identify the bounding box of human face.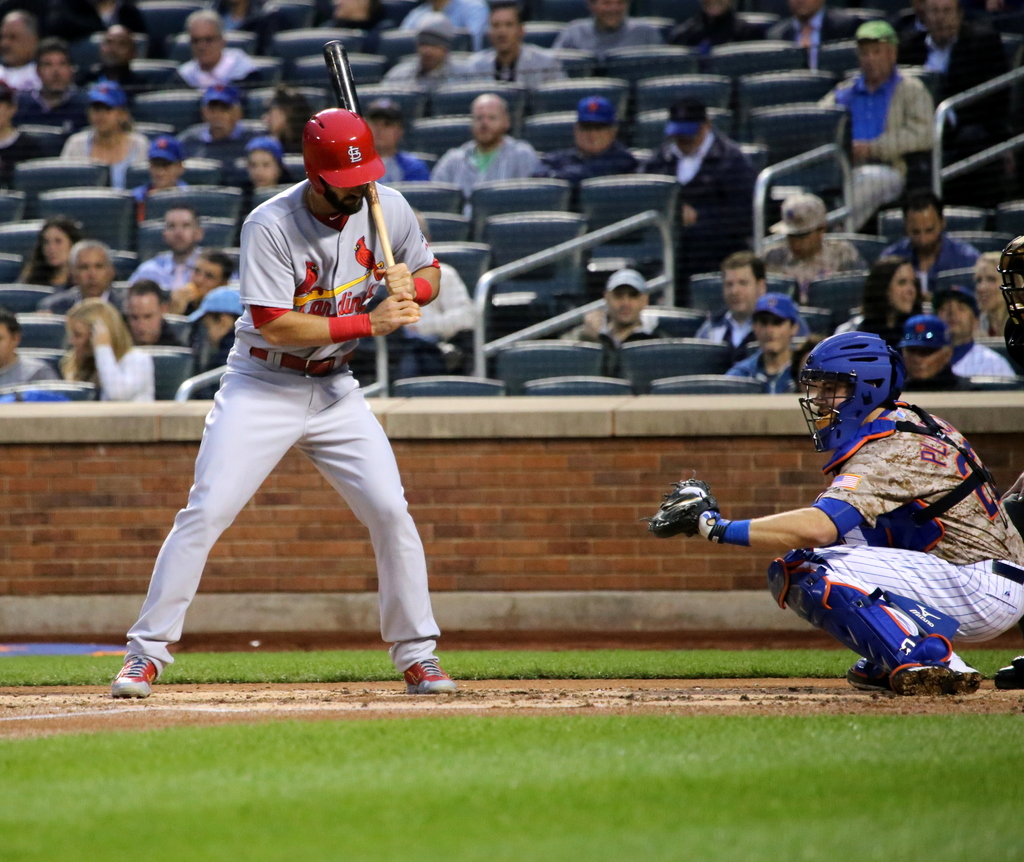
region(317, 182, 371, 218).
